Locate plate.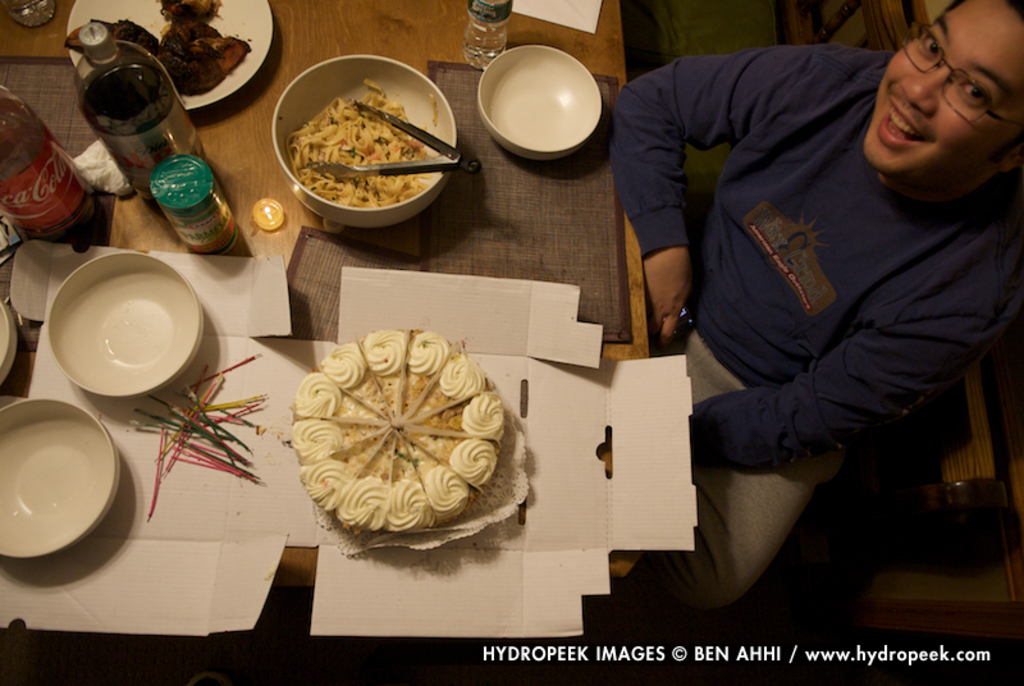
Bounding box: (left=65, top=0, right=271, bottom=108).
